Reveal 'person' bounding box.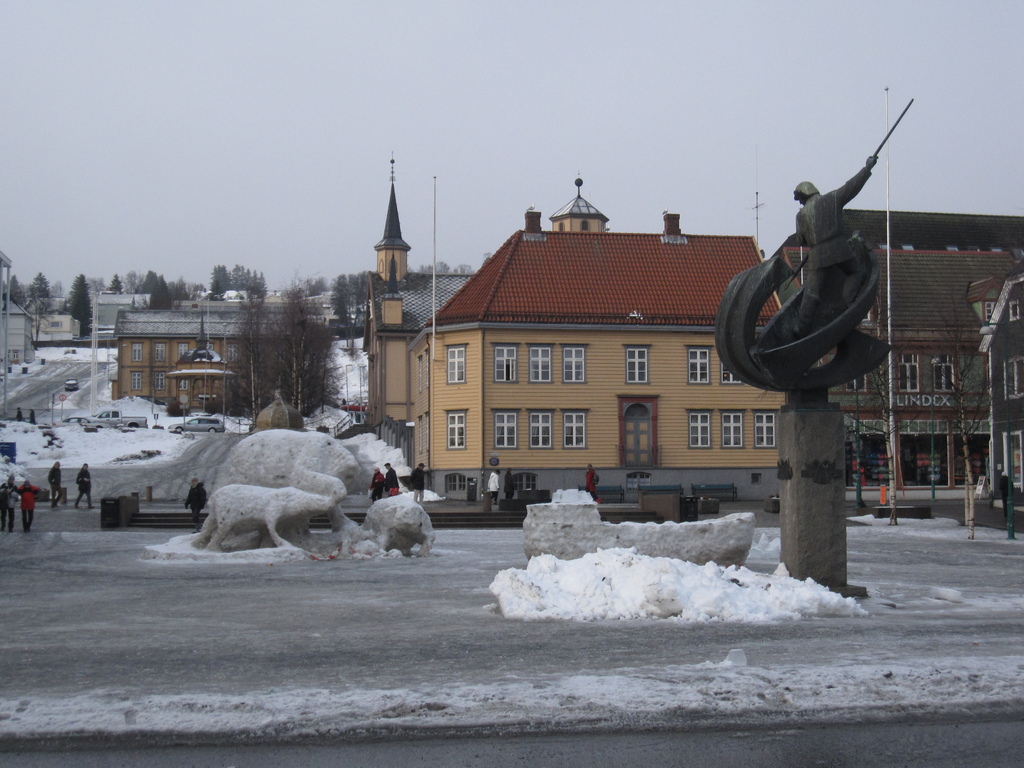
Revealed: region(0, 472, 19, 531).
